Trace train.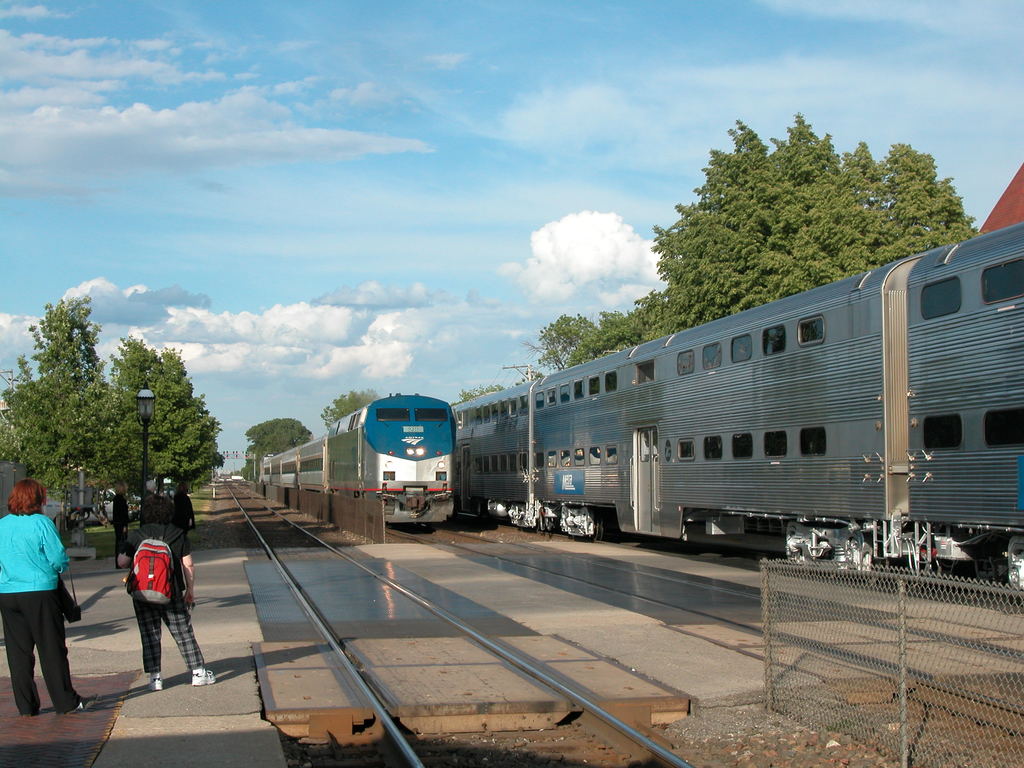
Traced to 259:392:457:529.
